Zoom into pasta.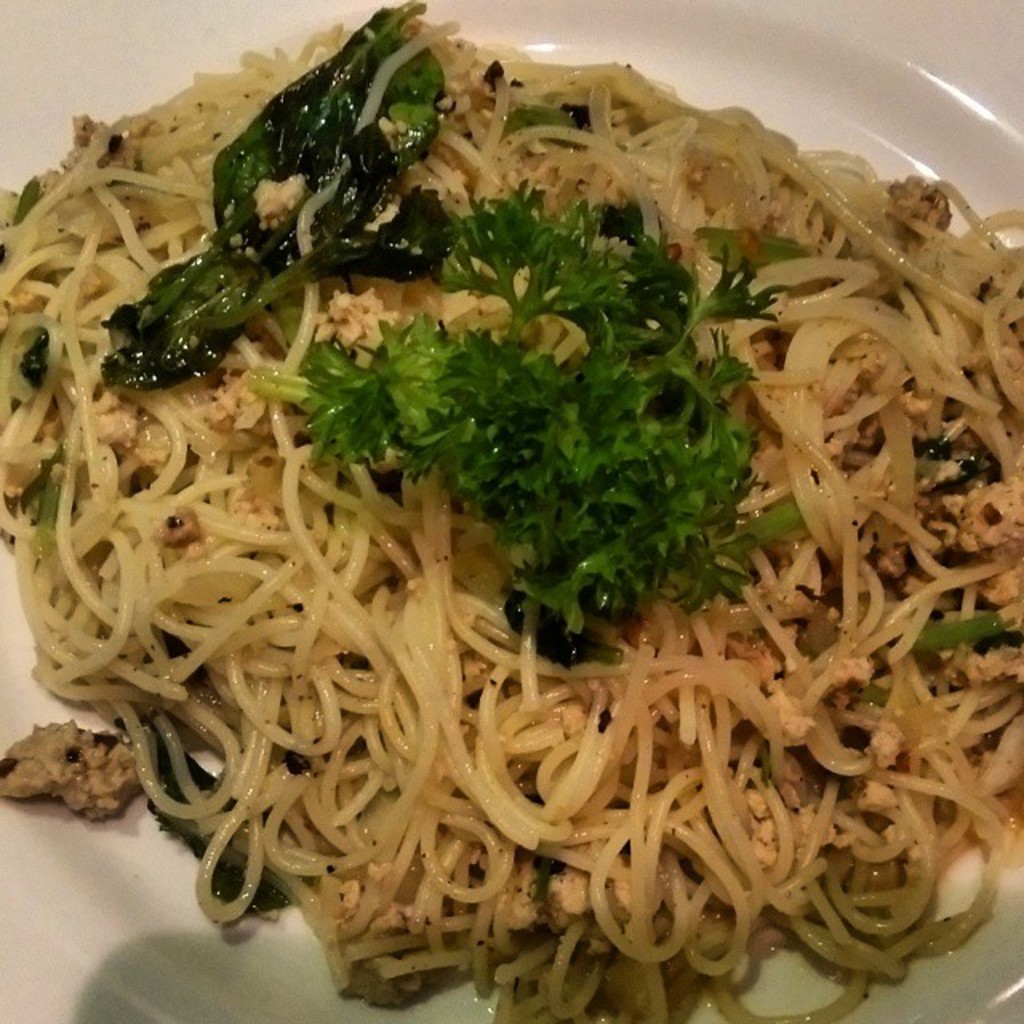
Zoom target: (50,74,917,838).
